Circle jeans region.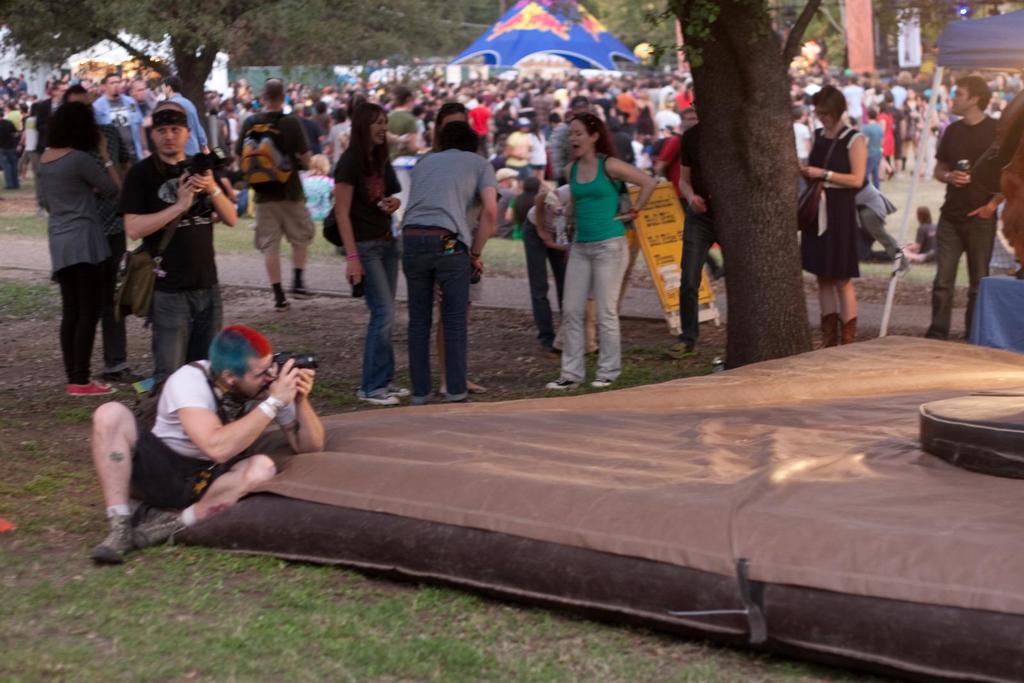
Region: pyautogui.locateOnScreen(337, 238, 397, 391).
